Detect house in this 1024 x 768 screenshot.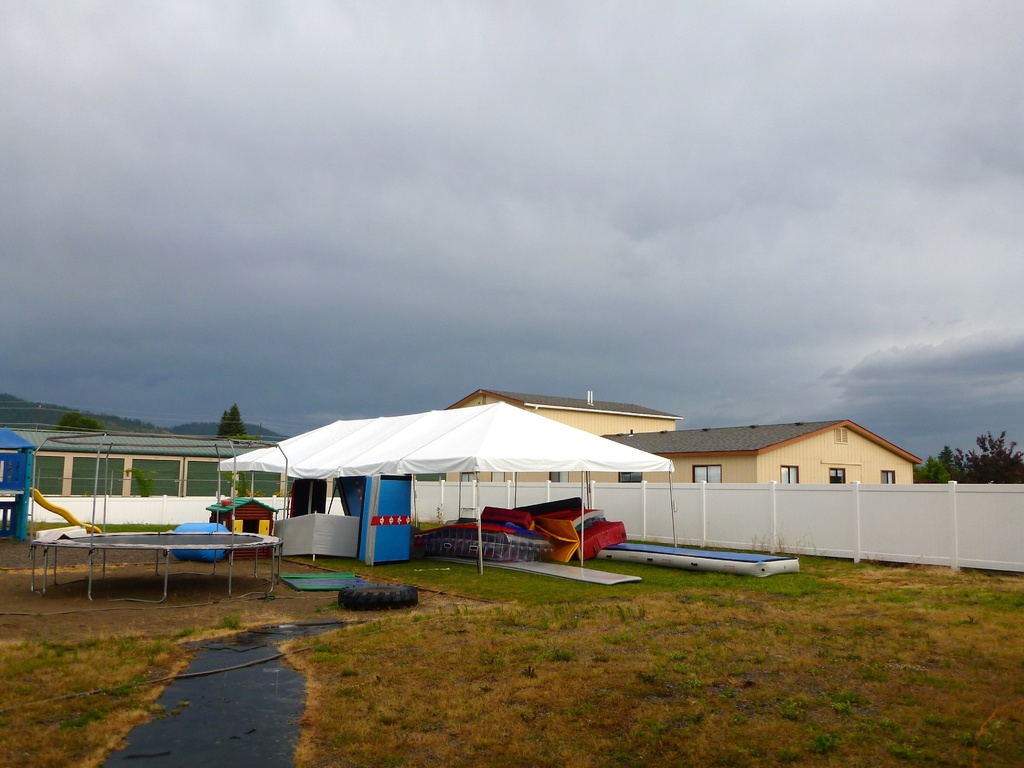
Detection: 442/388/683/483.
